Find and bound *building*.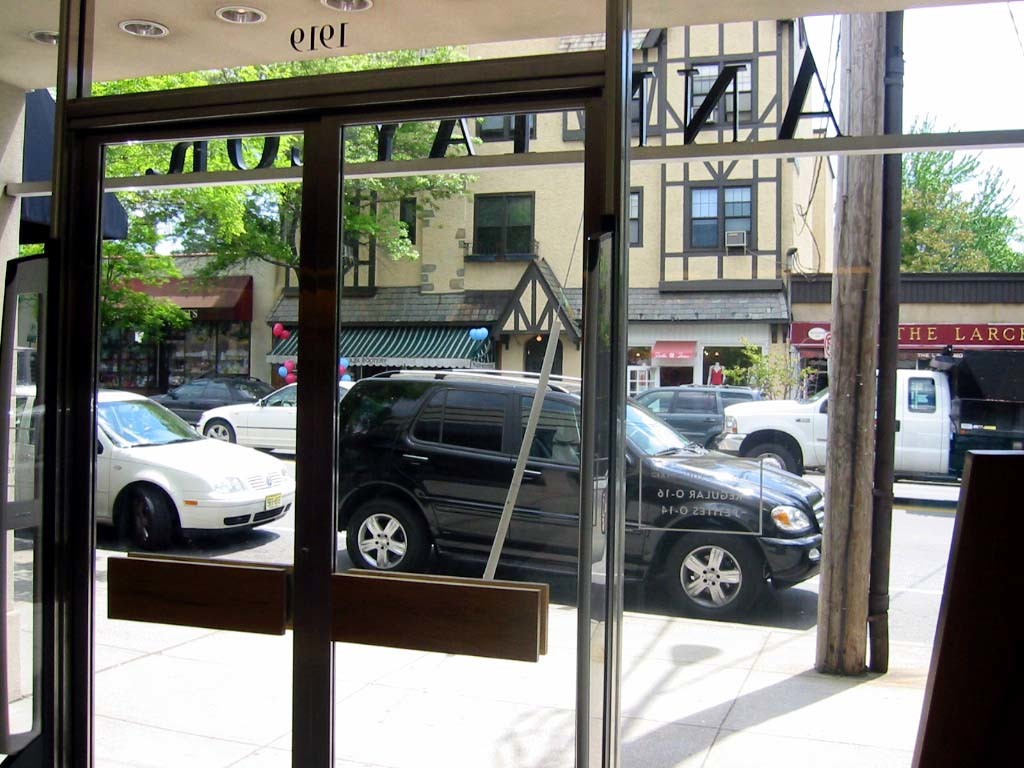
Bound: (0,0,1023,767).
